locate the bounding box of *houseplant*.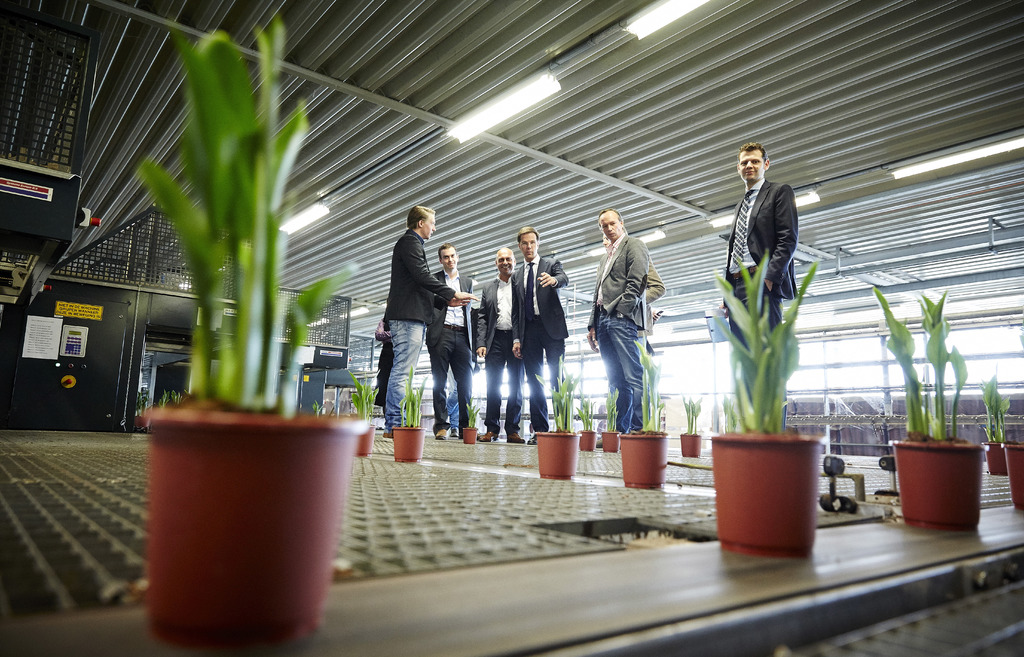
Bounding box: BBox(984, 366, 1014, 477).
